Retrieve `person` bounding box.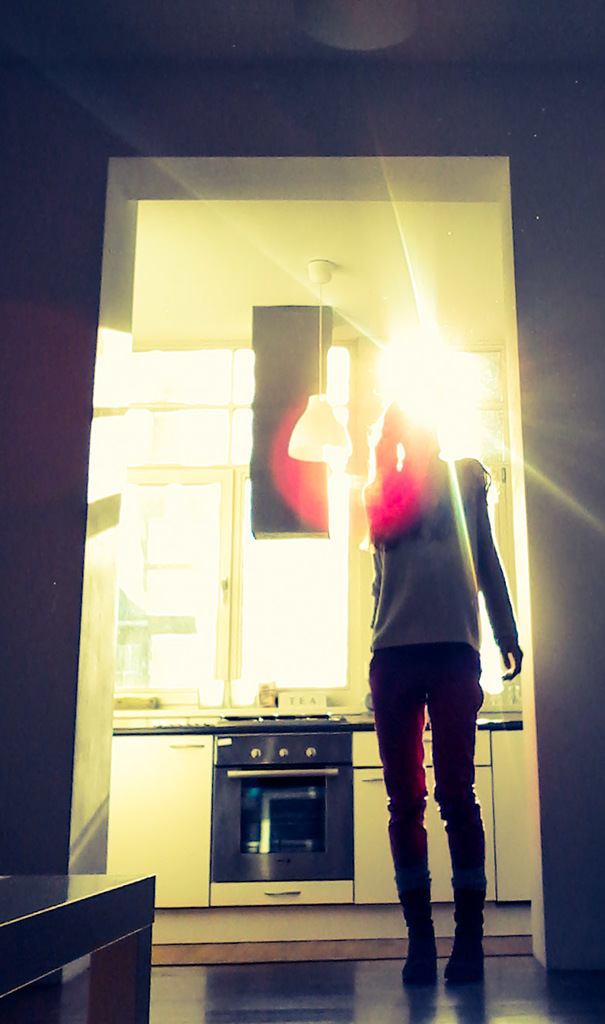
Bounding box: 362,386,524,984.
